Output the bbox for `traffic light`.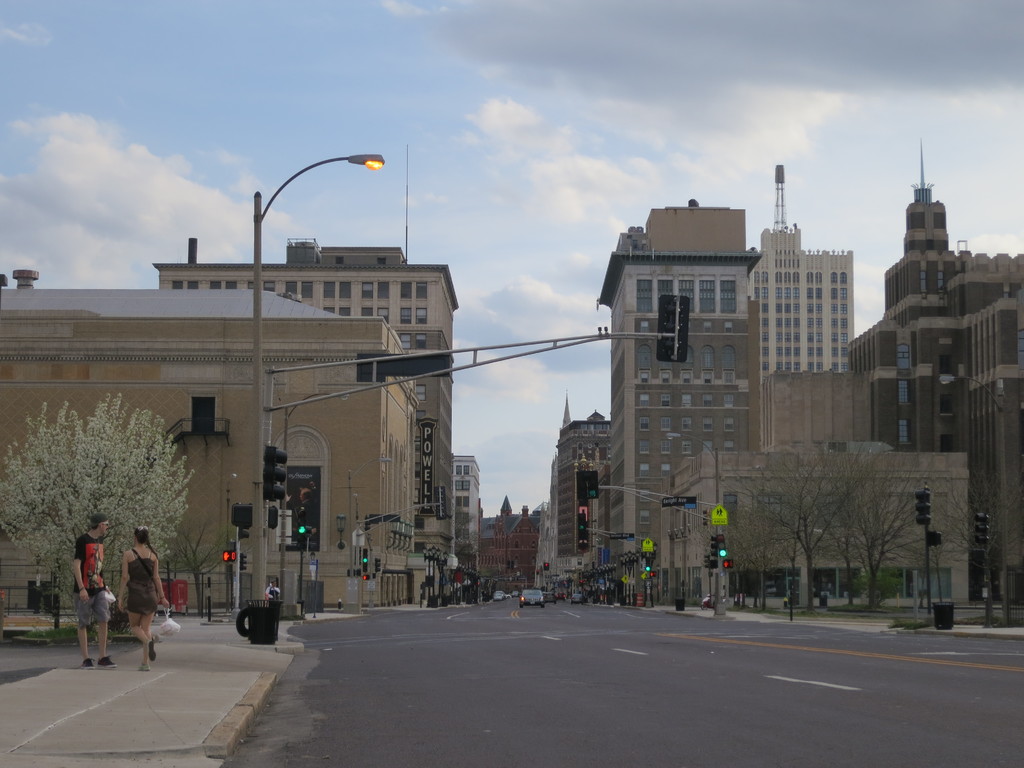
<box>241,554,248,573</box>.
